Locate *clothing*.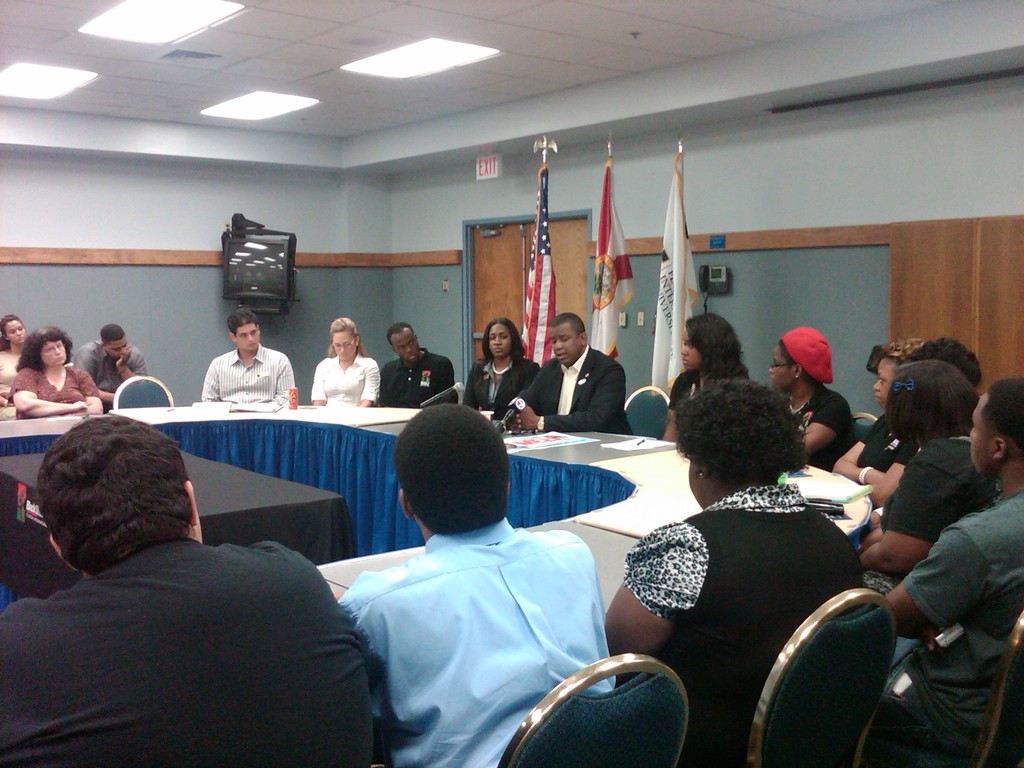
Bounding box: <region>460, 356, 538, 419</region>.
